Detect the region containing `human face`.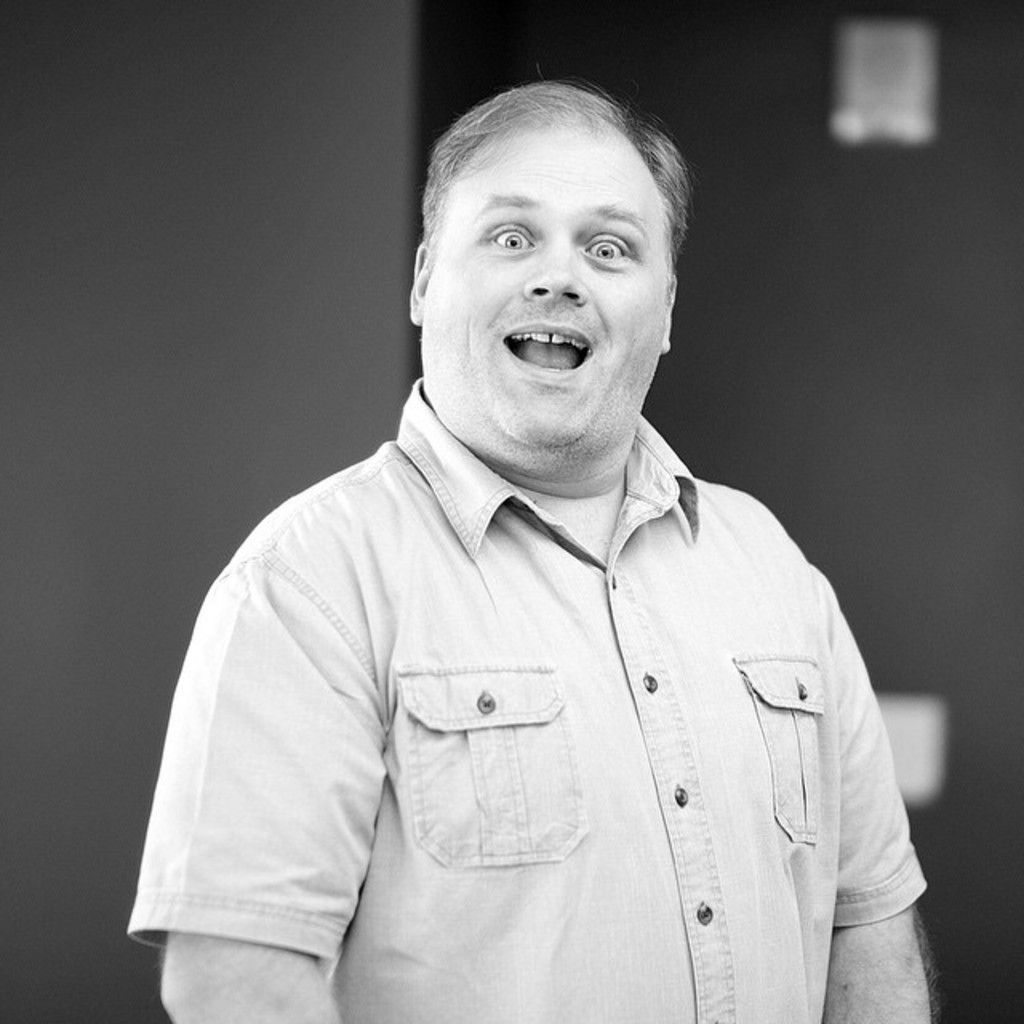
<region>421, 123, 670, 453</region>.
